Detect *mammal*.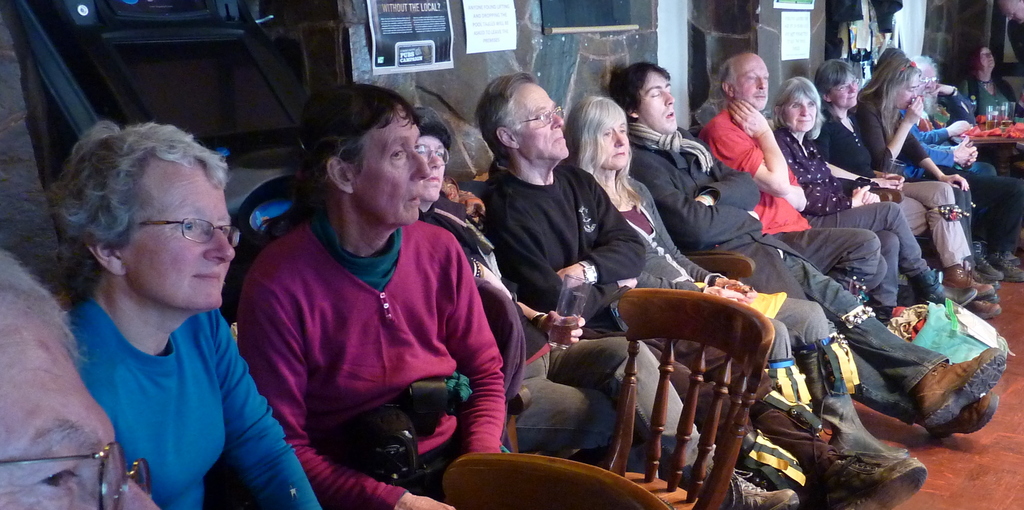
Detected at bbox=[600, 59, 1009, 444].
